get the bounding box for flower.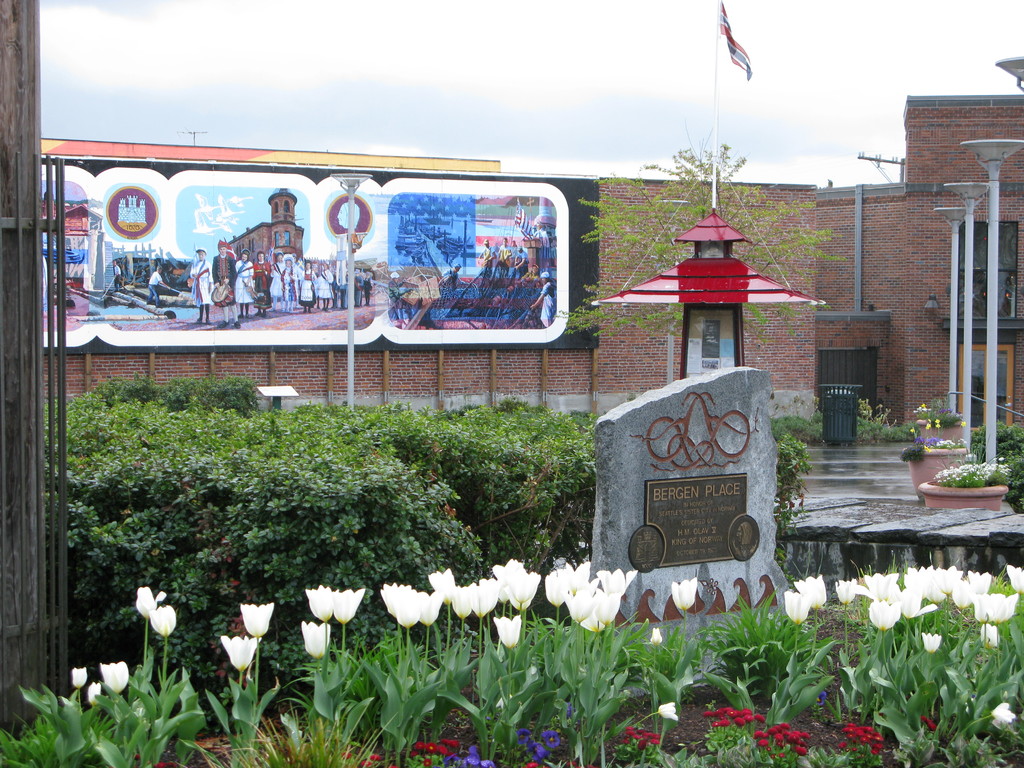
(331,586,365,625).
